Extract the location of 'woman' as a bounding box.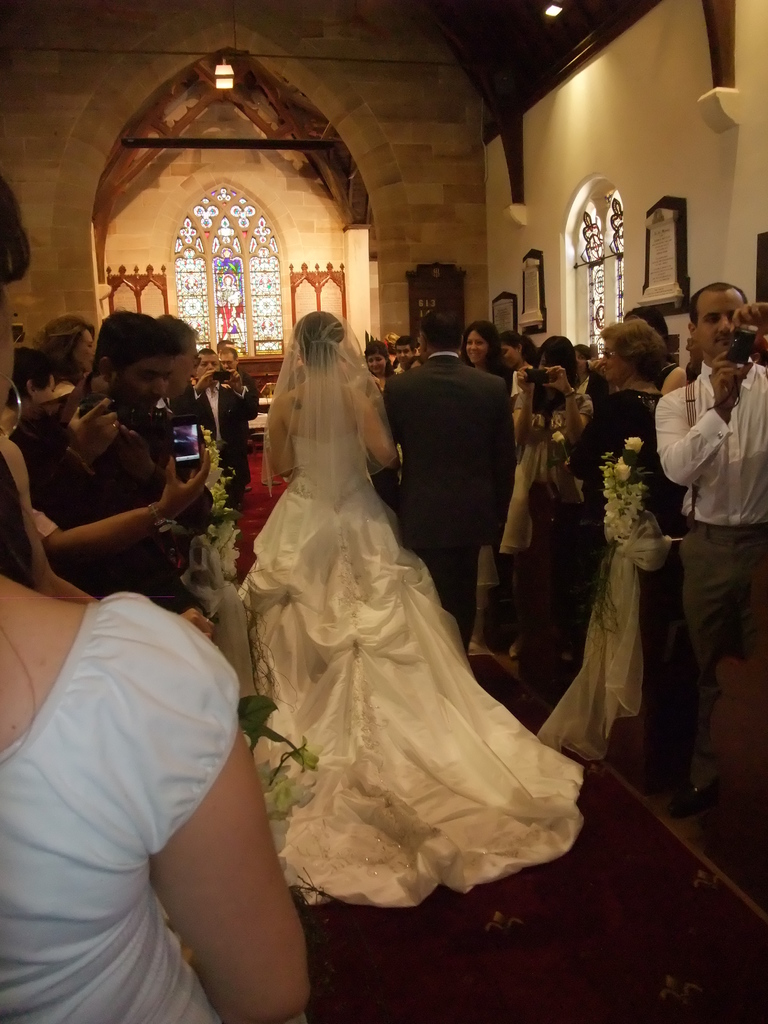
crop(595, 310, 681, 399).
